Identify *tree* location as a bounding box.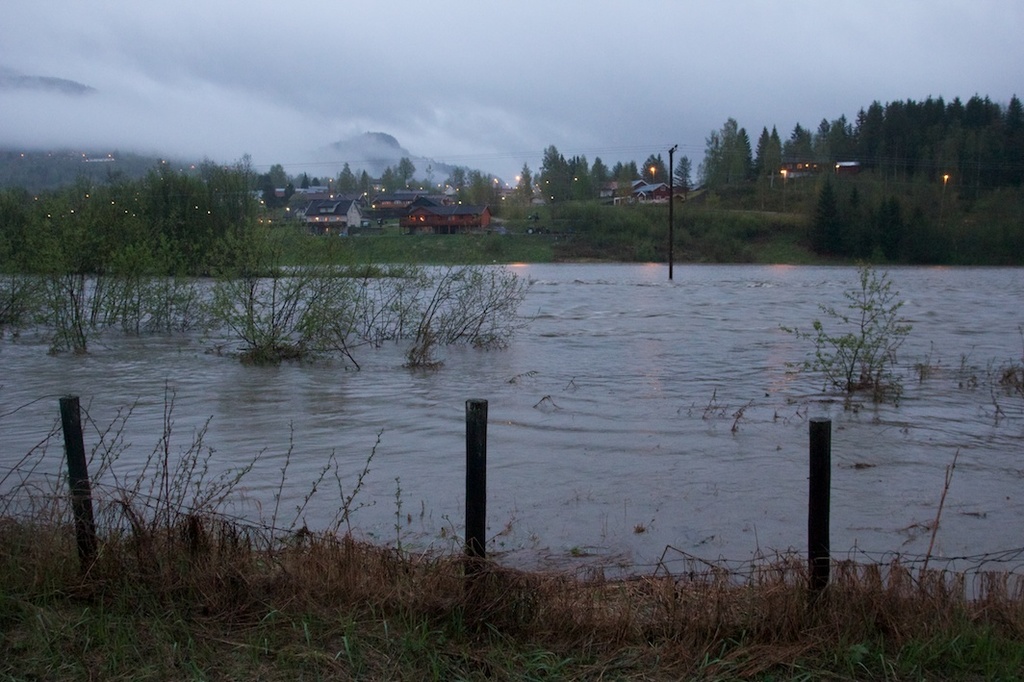
box(874, 102, 903, 189).
